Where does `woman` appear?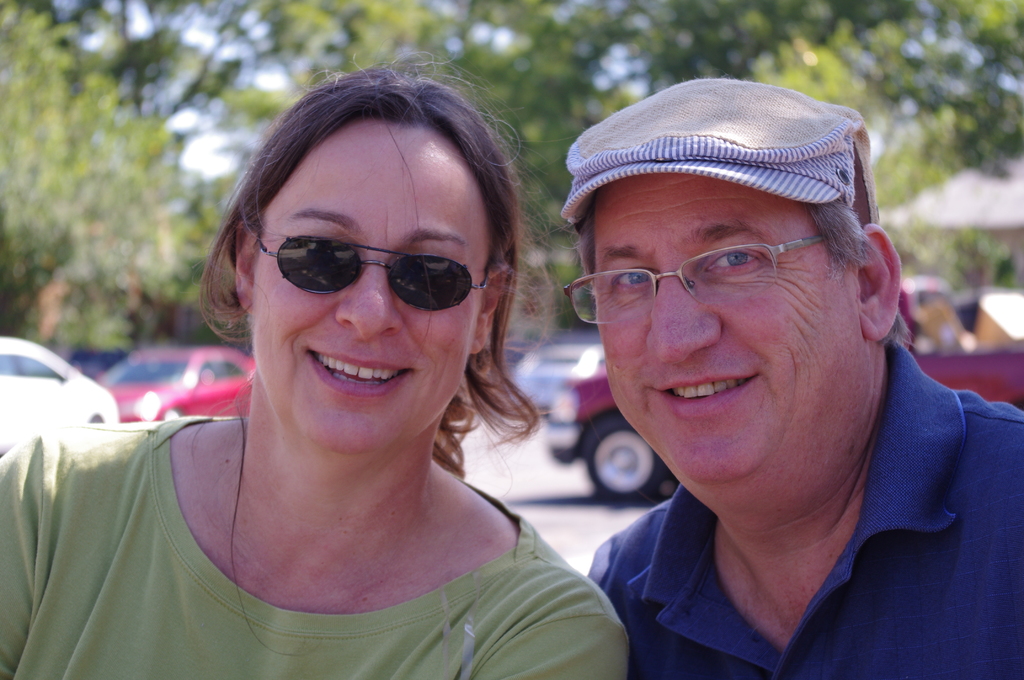
Appears at box(0, 54, 637, 679).
